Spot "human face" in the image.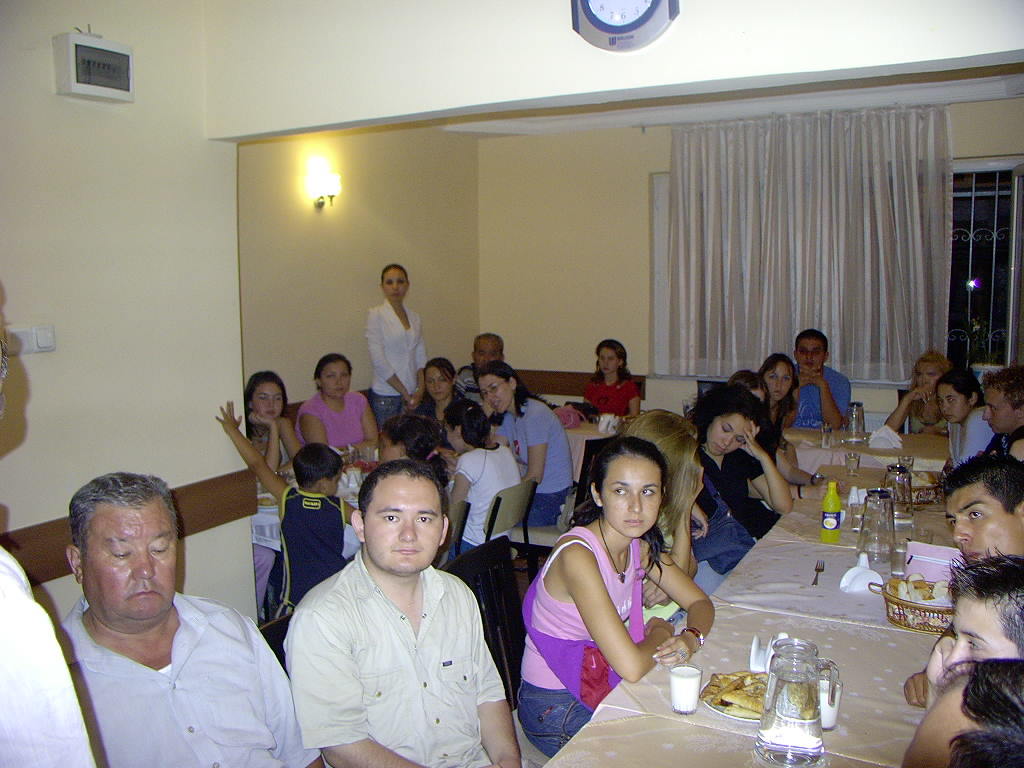
"human face" found at [769,367,790,394].
